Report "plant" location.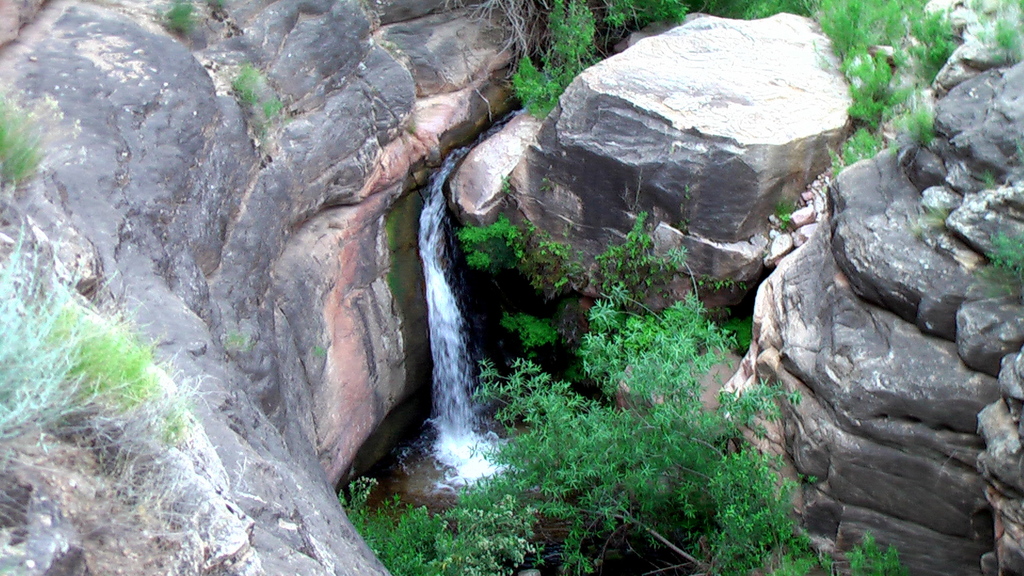
Report: select_region(506, 0, 678, 109).
